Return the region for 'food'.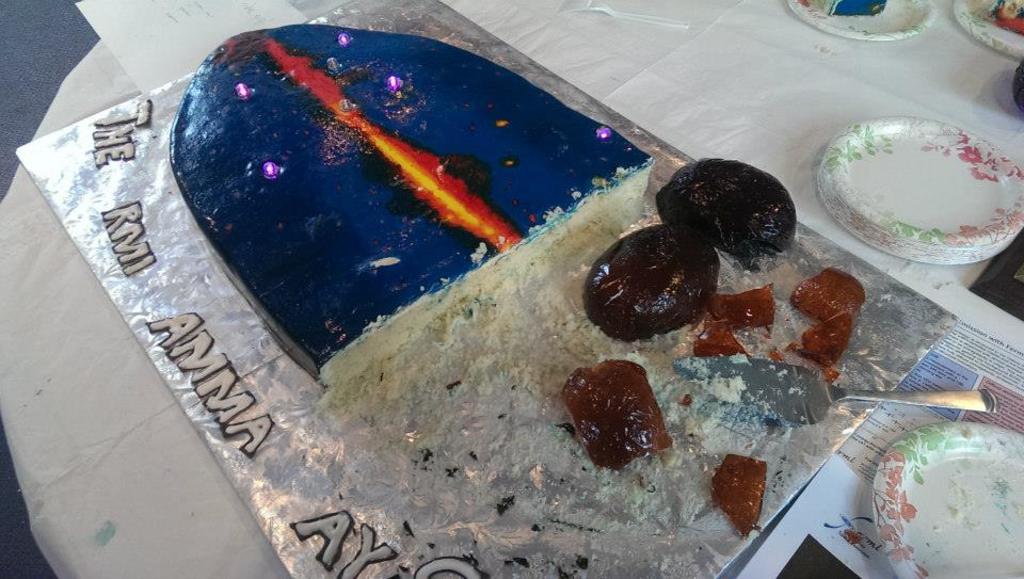
[709, 284, 775, 329].
